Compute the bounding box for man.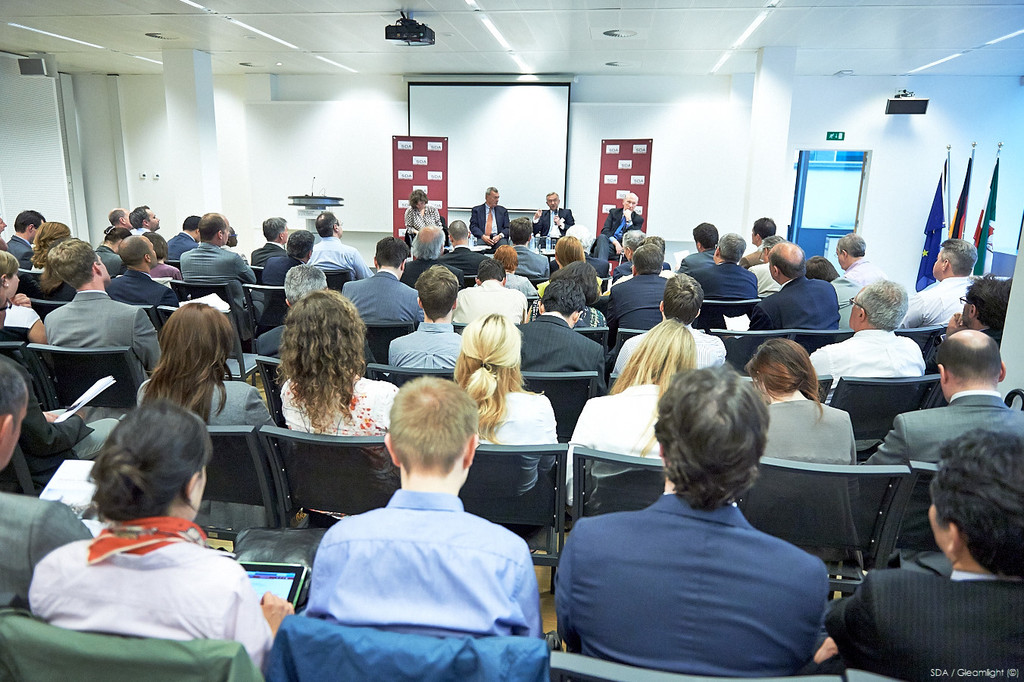
Rect(310, 213, 372, 277).
